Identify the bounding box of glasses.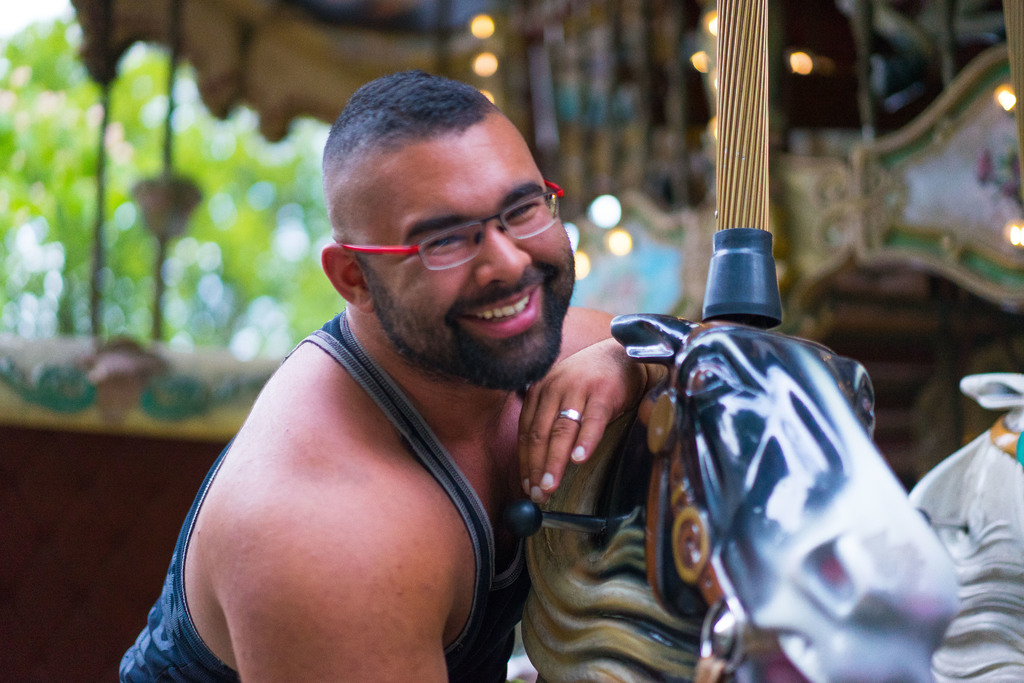
(346, 188, 572, 275).
